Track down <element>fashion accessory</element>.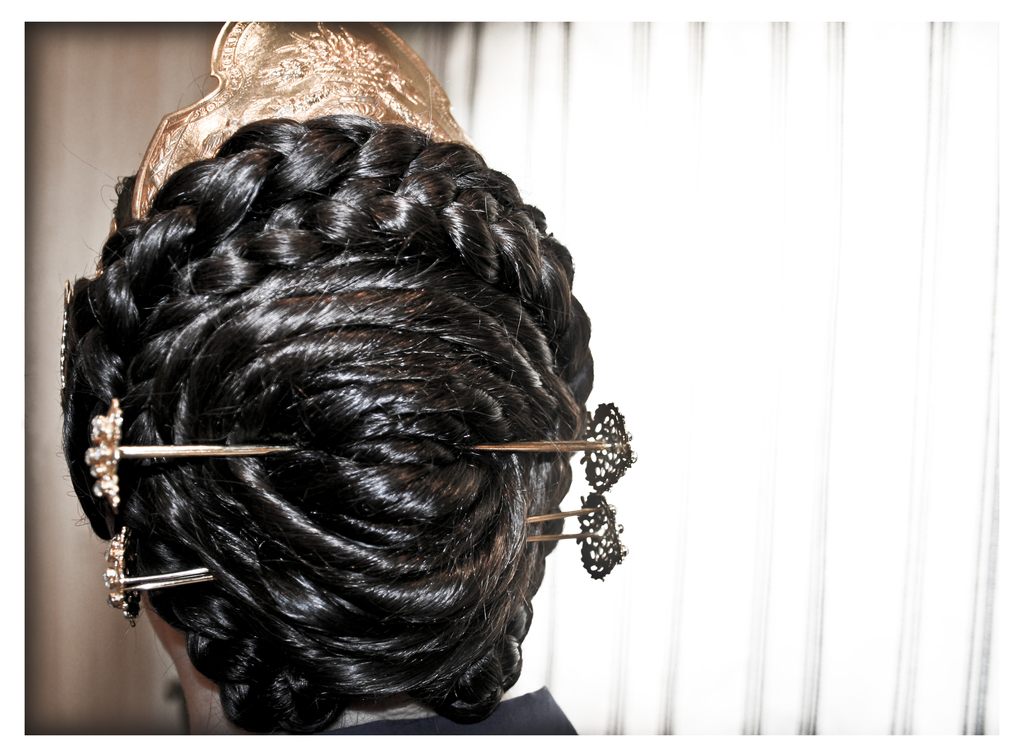
Tracked to {"x1": 101, "y1": 492, "x2": 626, "y2": 627}.
